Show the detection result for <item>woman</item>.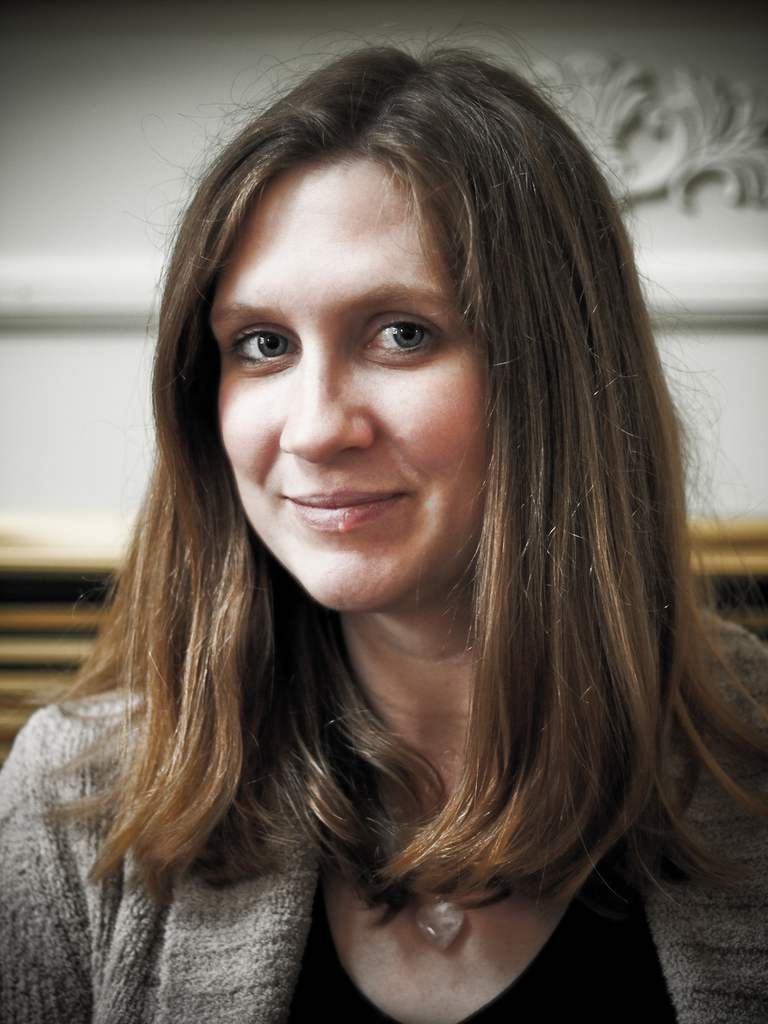
{"x1": 30, "y1": 37, "x2": 750, "y2": 1006}.
